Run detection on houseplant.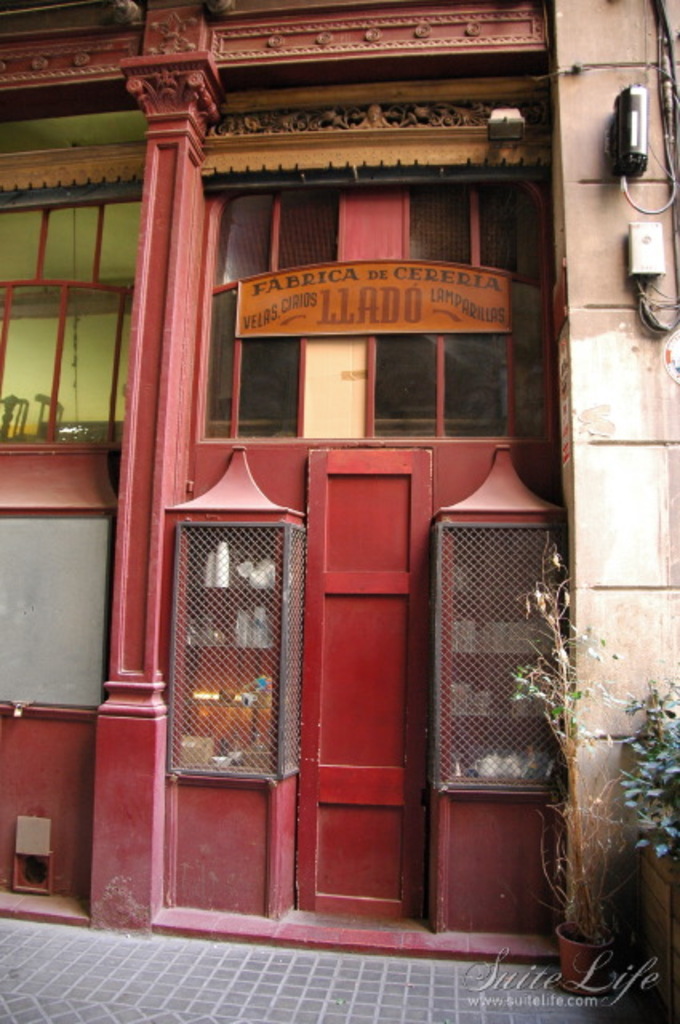
Result: l=512, t=525, r=640, b=992.
